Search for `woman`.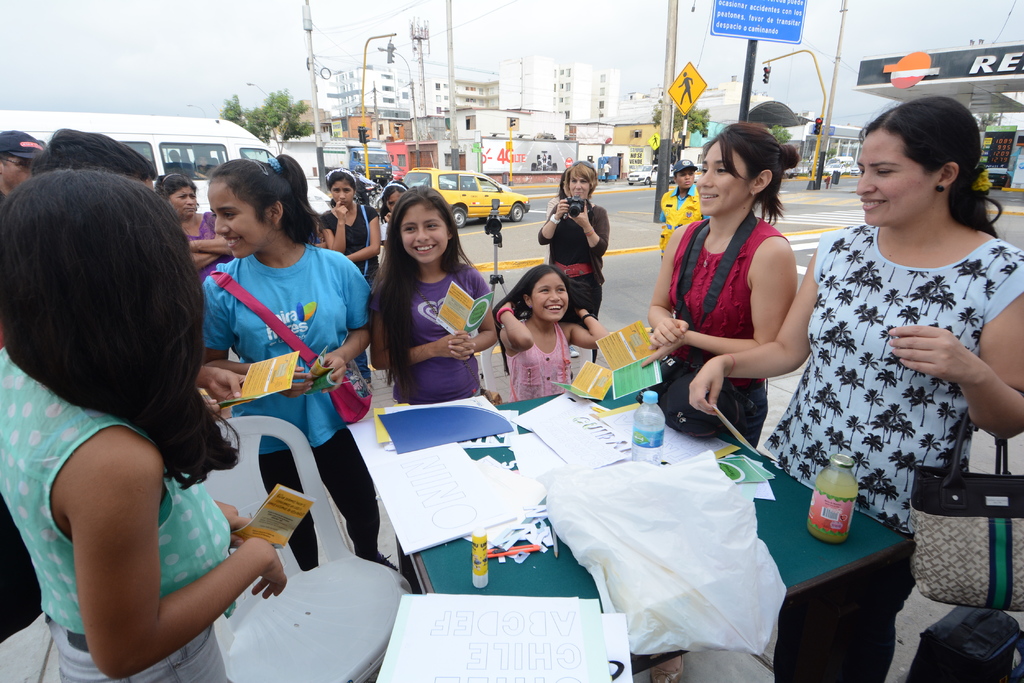
Found at (left=688, top=90, right=1023, bottom=682).
